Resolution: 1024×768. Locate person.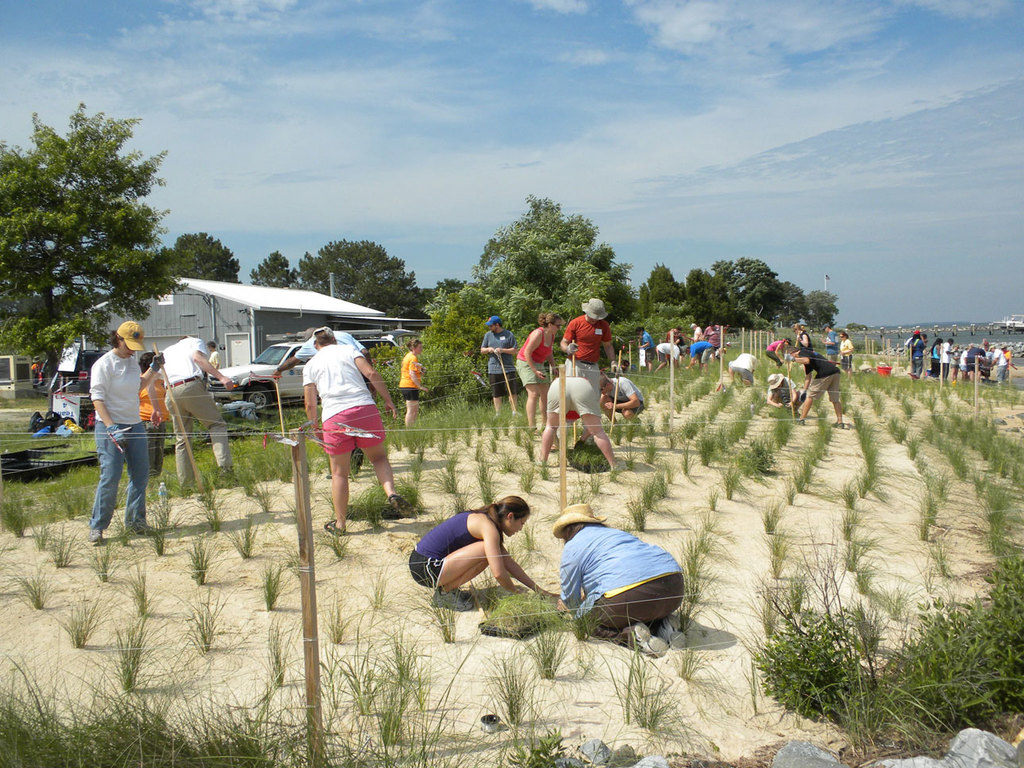
box(983, 337, 997, 378).
